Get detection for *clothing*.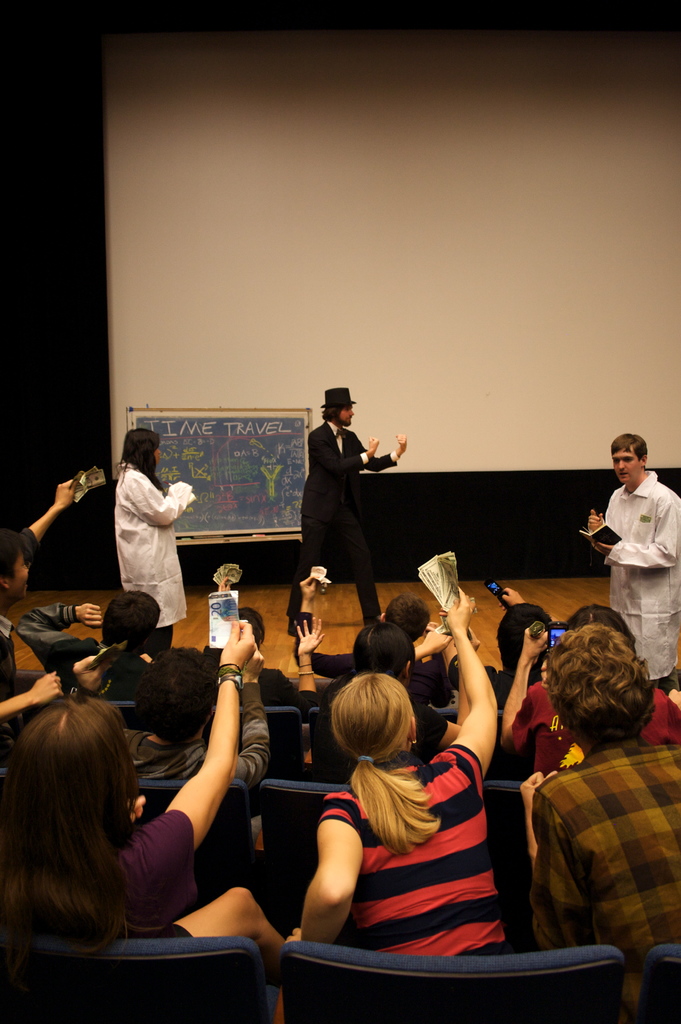
Detection: rect(0, 797, 206, 946).
